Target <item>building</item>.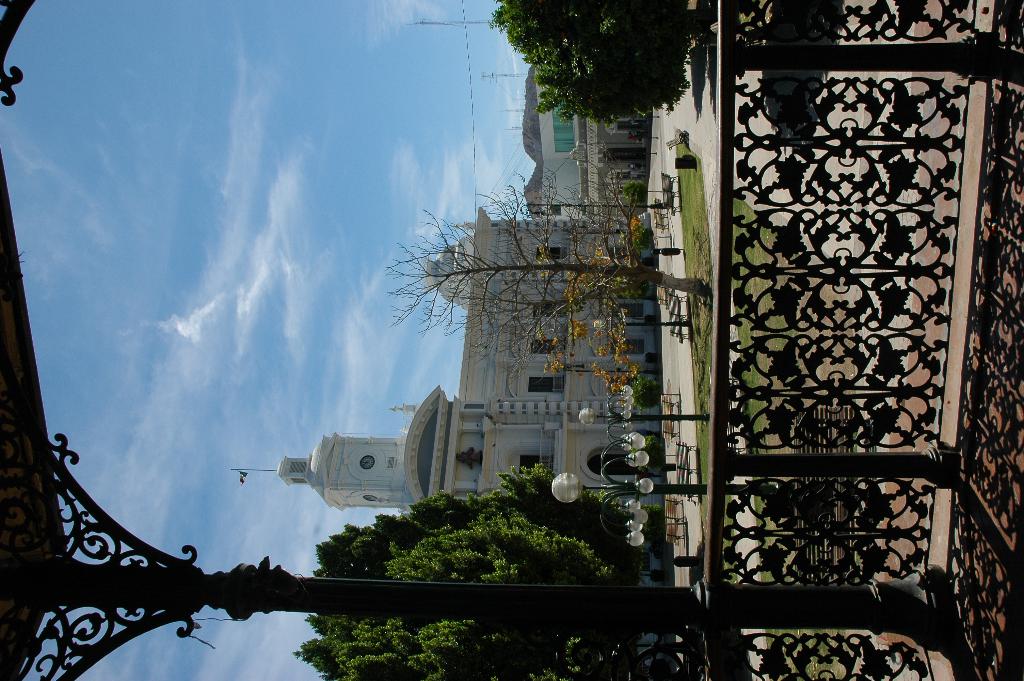
Target region: [left=524, top=65, right=654, bottom=222].
